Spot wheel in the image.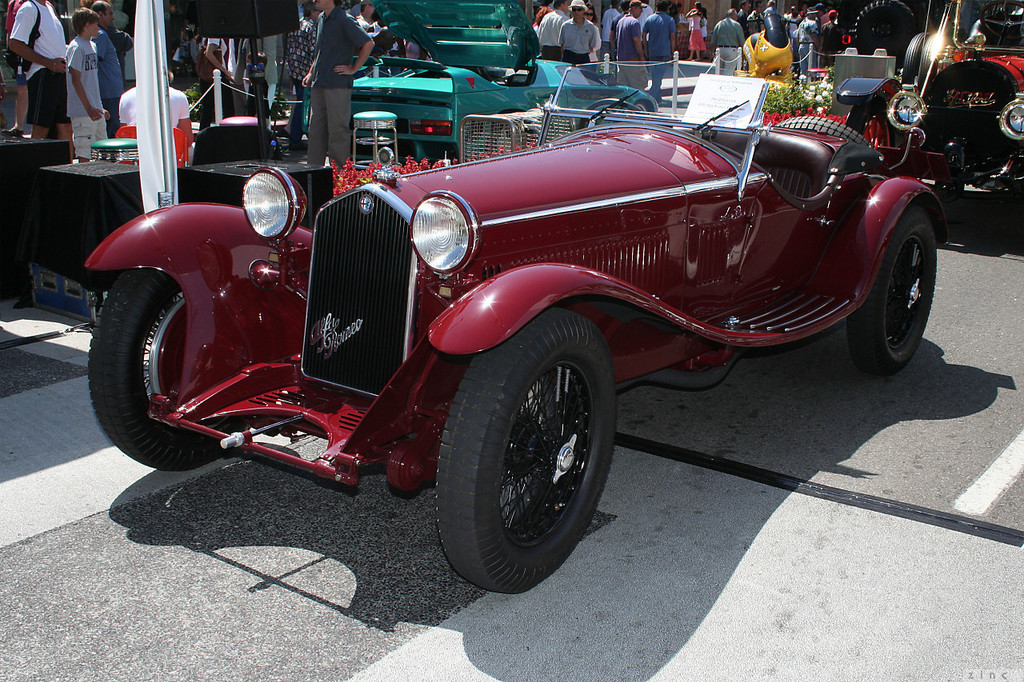
wheel found at [90, 265, 244, 472].
